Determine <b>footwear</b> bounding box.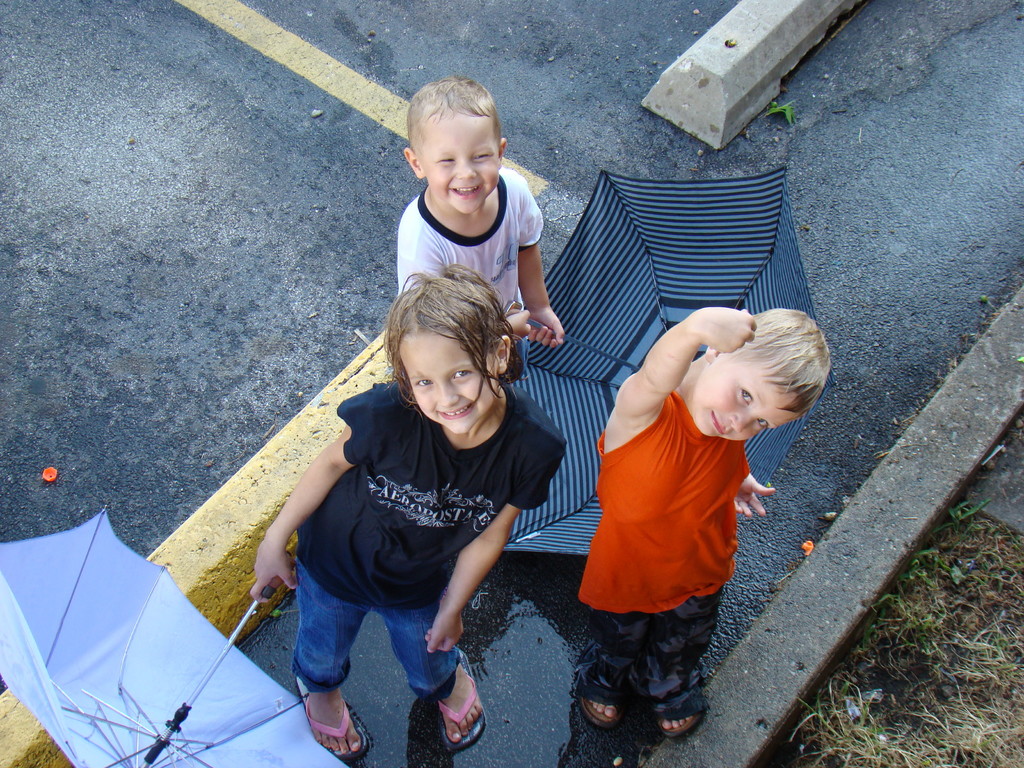
Determined: [426,646,486,749].
